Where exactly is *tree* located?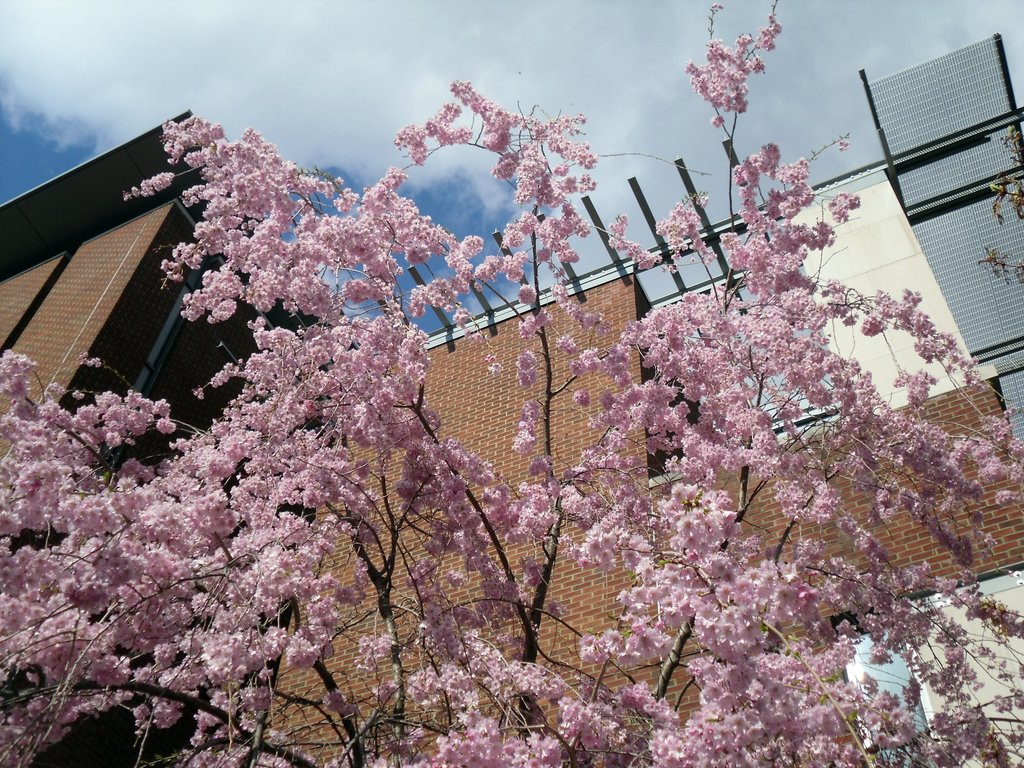
Its bounding box is rect(0, 0, 1023, 767).
